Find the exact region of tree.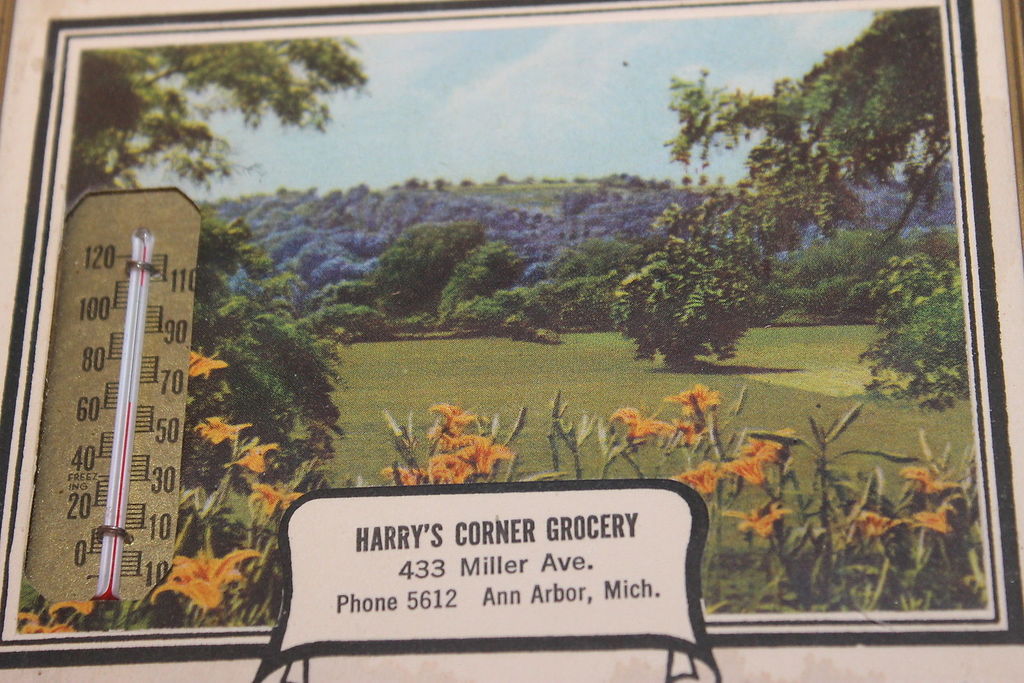
Exact region: 14, 202, 349, 631.
